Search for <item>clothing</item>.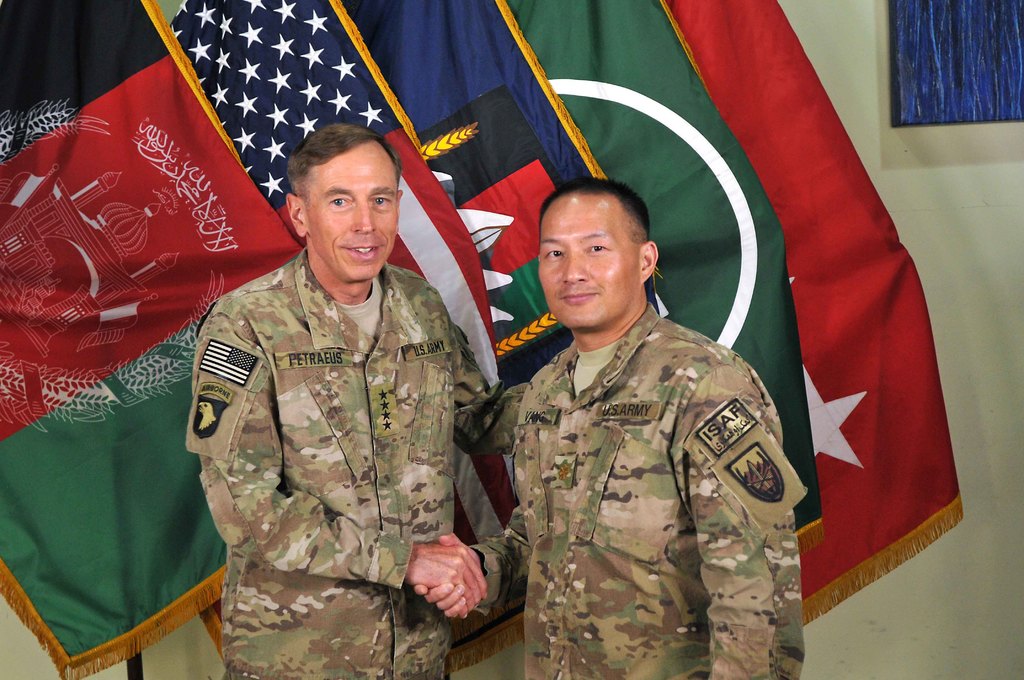
Found at BBox(178, 188, 500, 645).
